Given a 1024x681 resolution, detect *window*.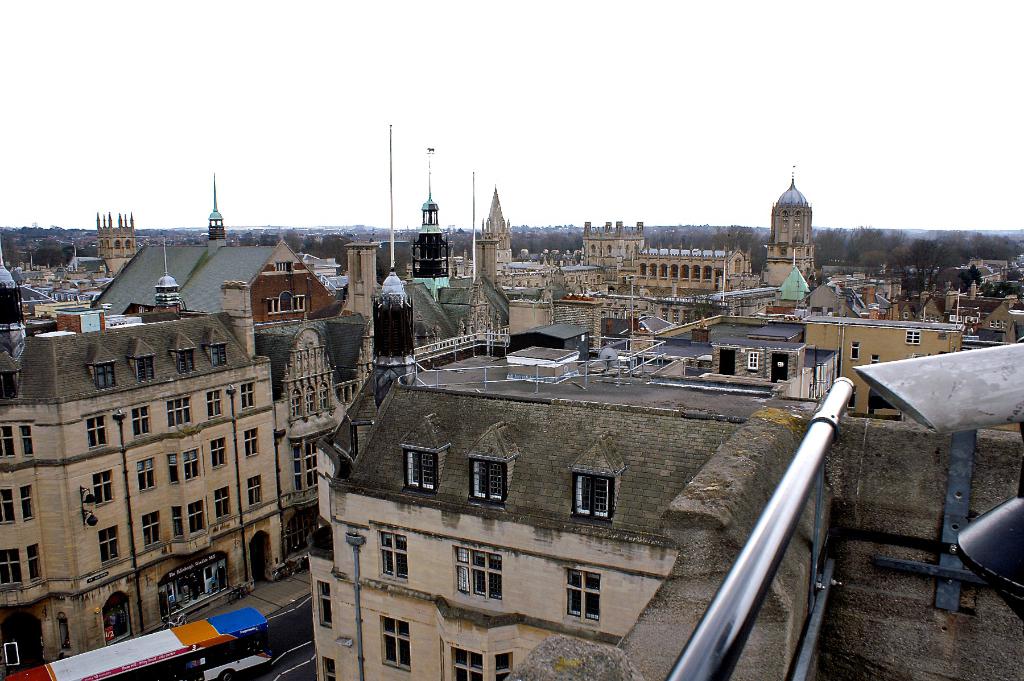
(x1=132, y1=407, x2=150, y2=435).
